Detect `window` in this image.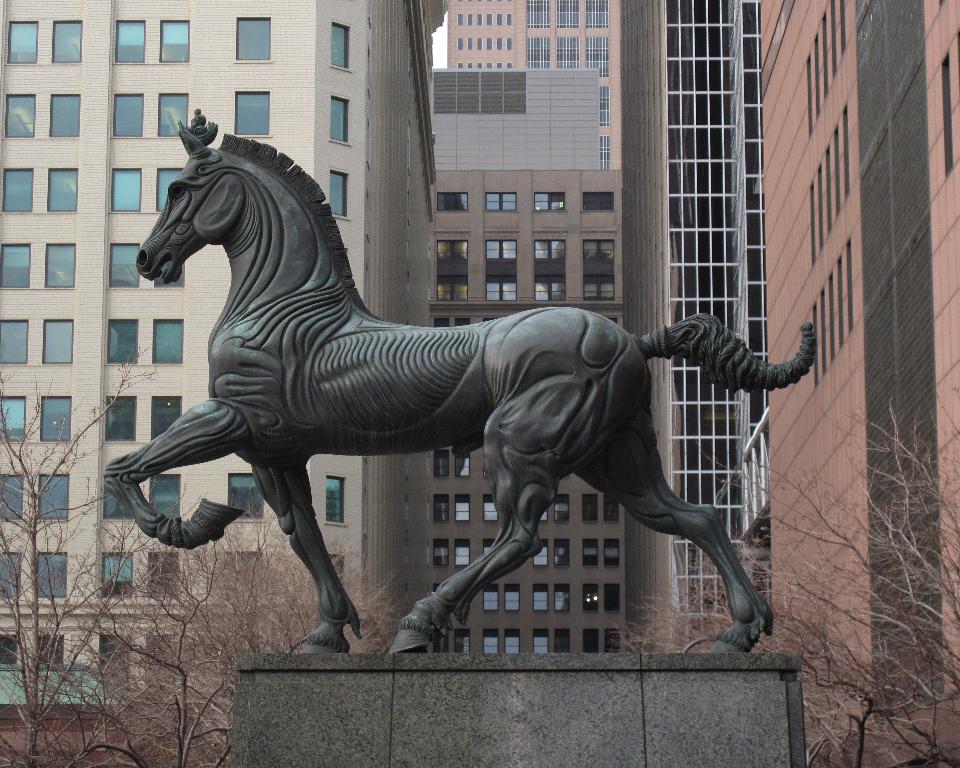
Detection: 583:494:597:522.
